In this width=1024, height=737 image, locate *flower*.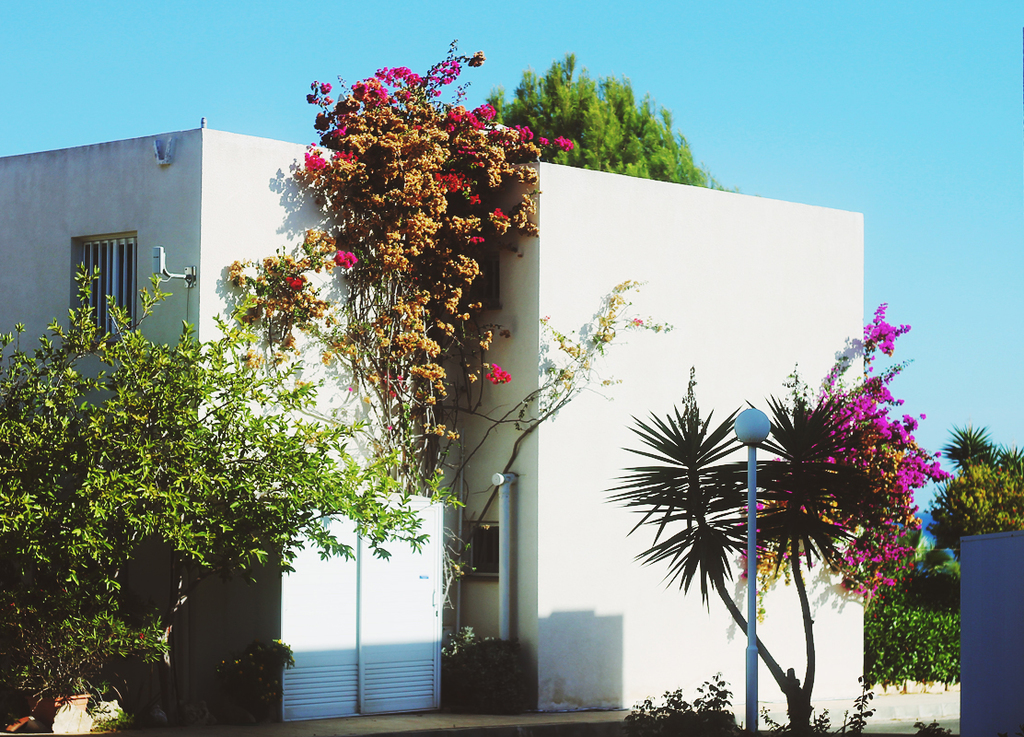
Bounding box: (485,361,512,384).
